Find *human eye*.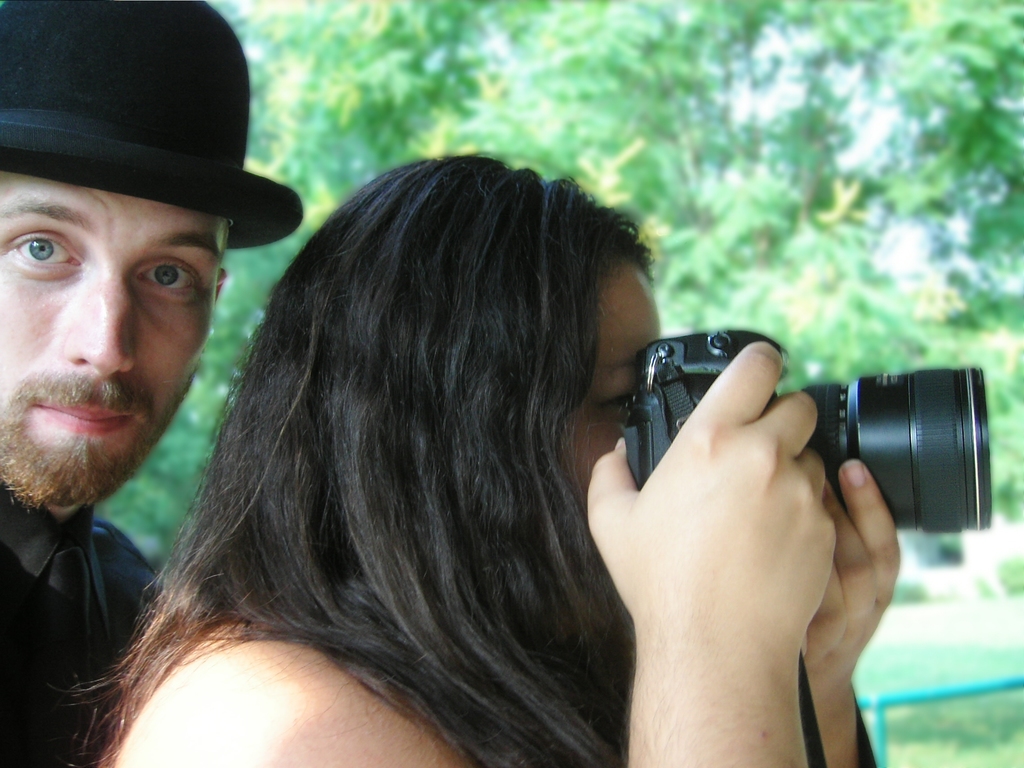
left=134, top=252, right=202, bottom=297.
